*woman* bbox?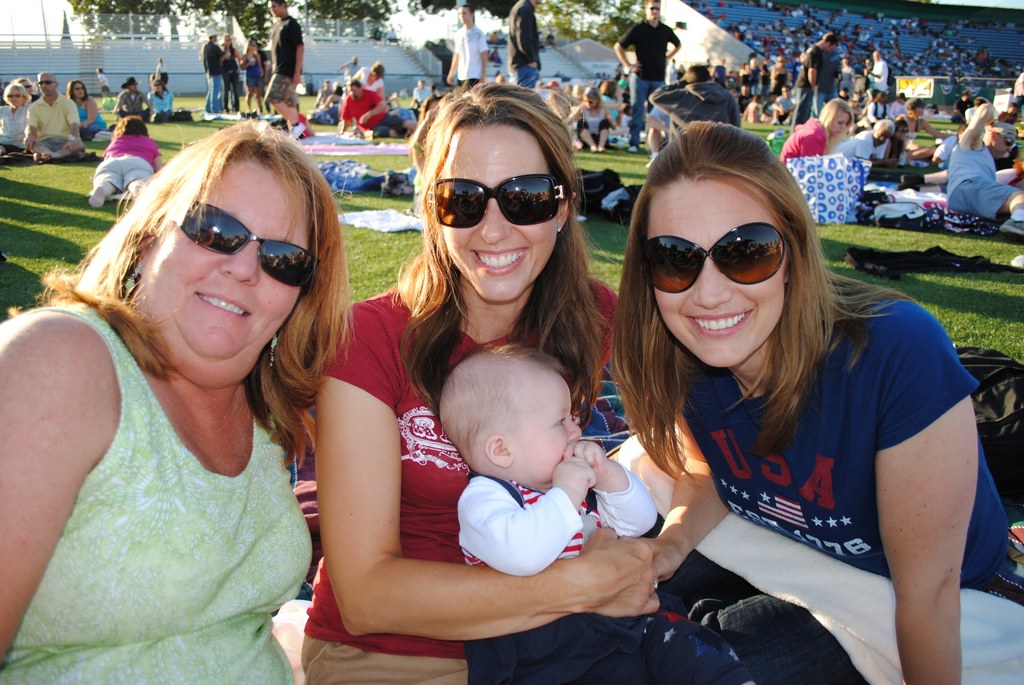
312/77/698/684
